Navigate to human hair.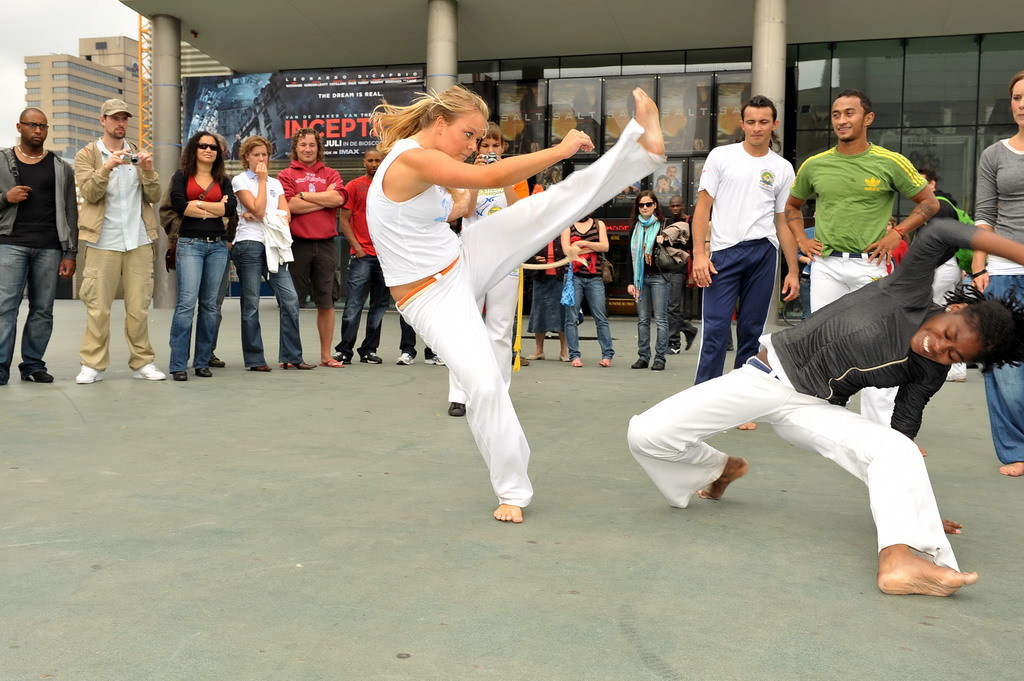
Navigation target: bbox=[362, 147, 381, 166].
